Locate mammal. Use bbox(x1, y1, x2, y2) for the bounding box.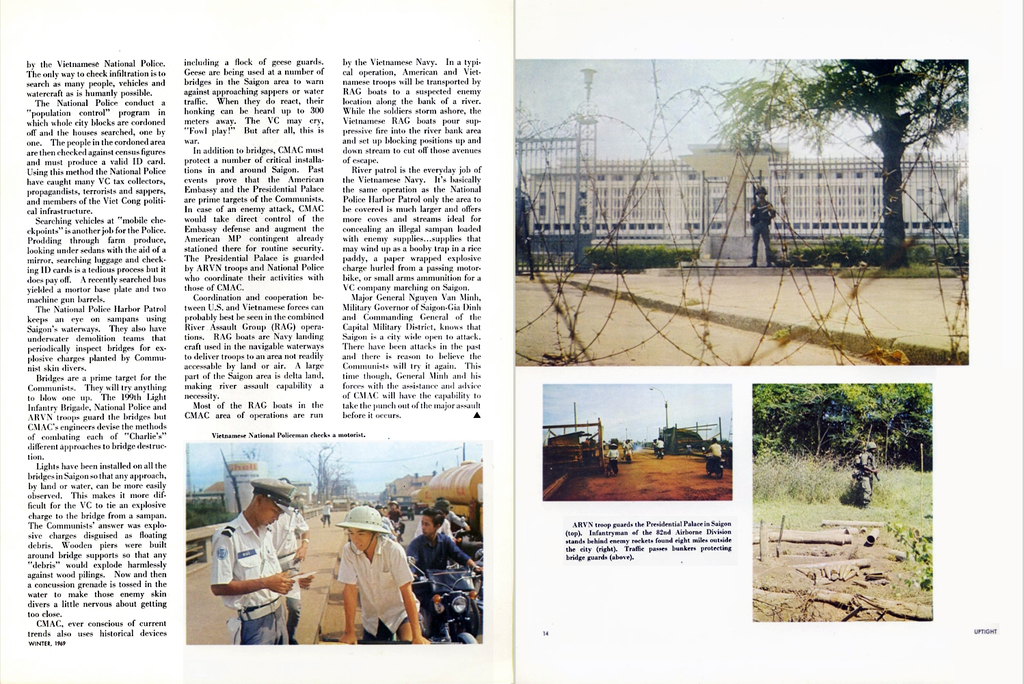
bbox(703, 436, 720, 472).
